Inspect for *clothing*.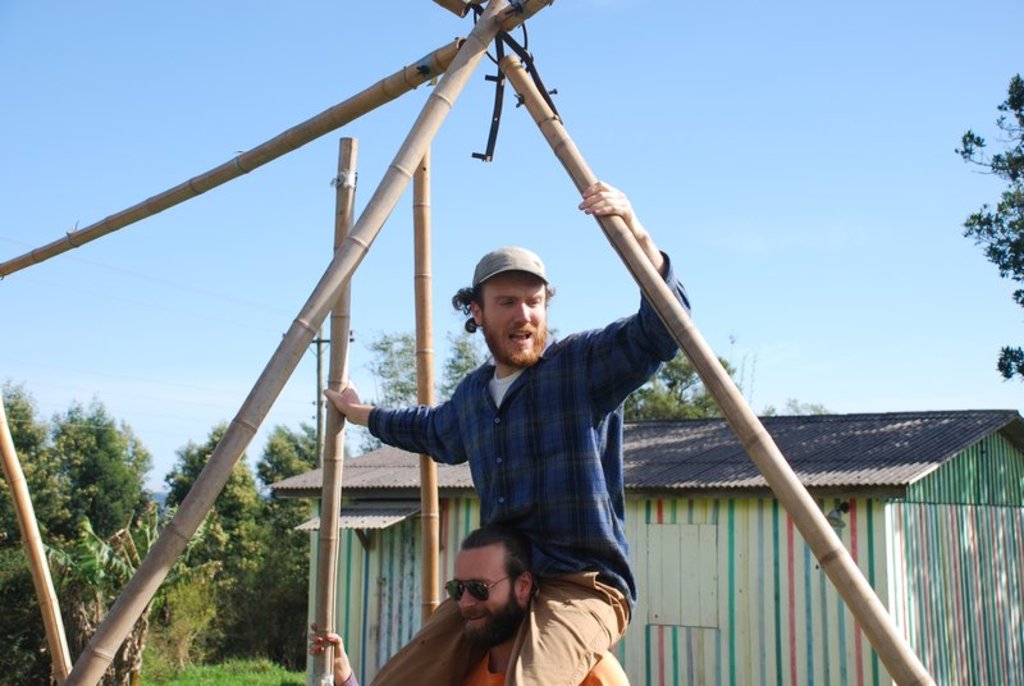
Inspection: region(370, 244, 696, 685).
